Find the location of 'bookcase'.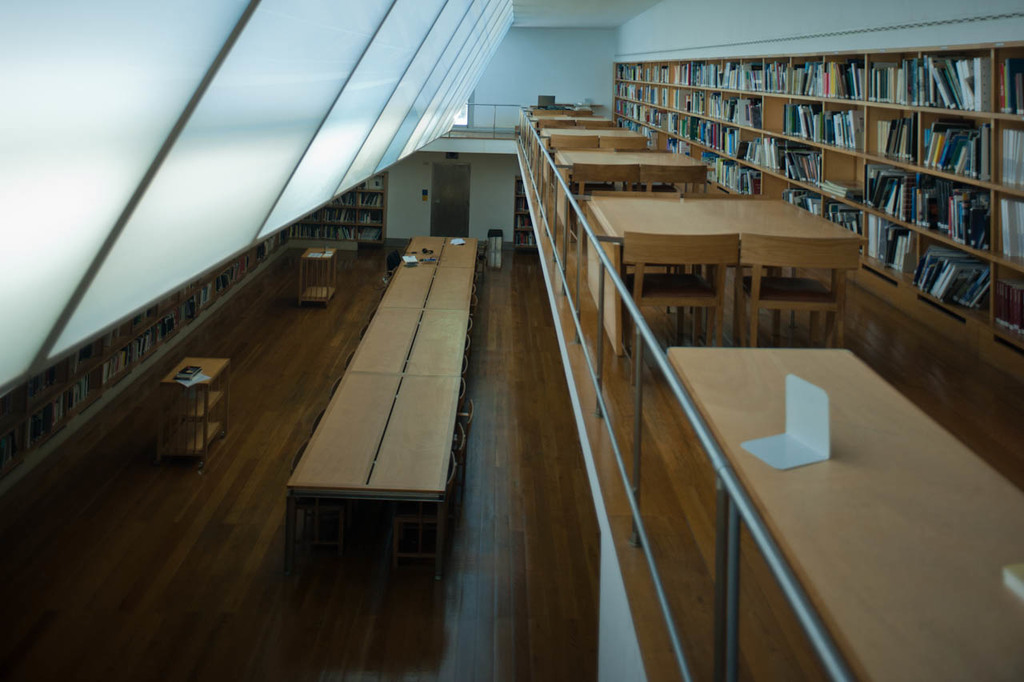
Location: (291, 167, 389, 275).
